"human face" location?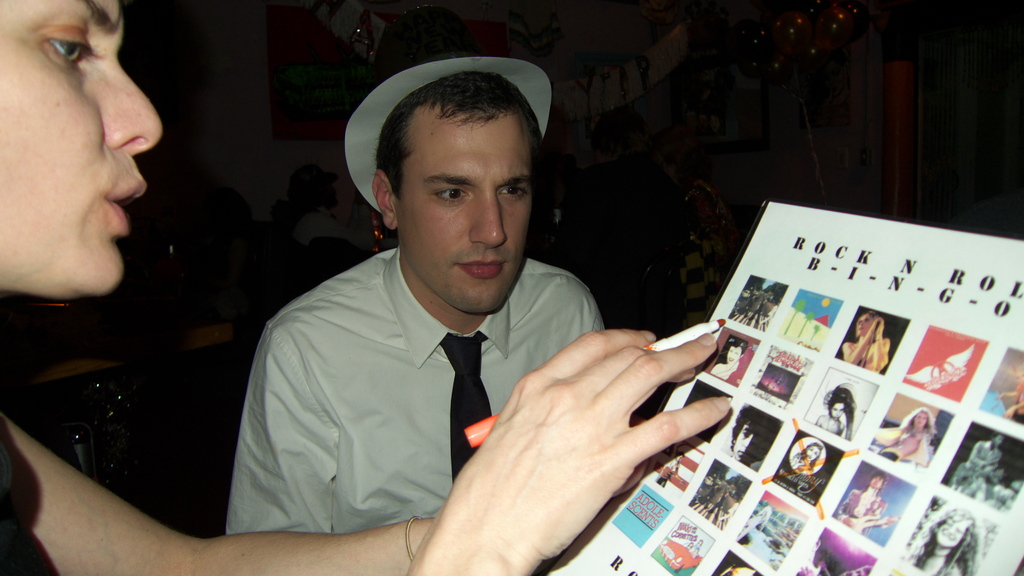
BBox(942, 519, 966, 545)
